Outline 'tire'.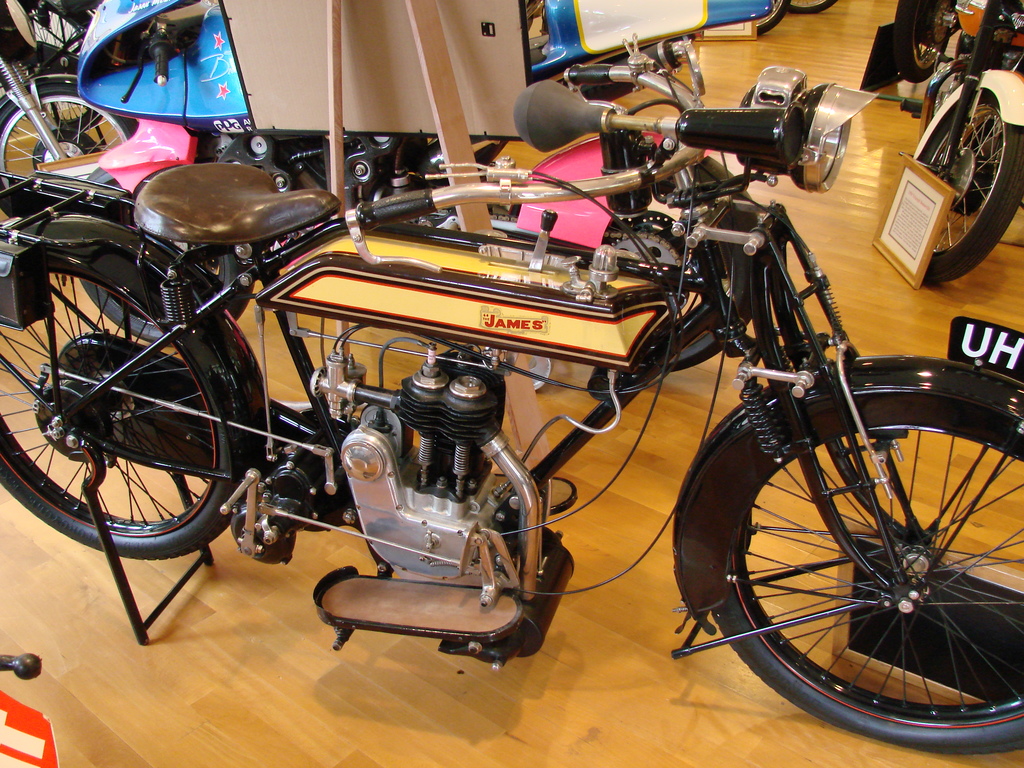
Outline: x1=0, y1=258, x2=246, y2=559.
